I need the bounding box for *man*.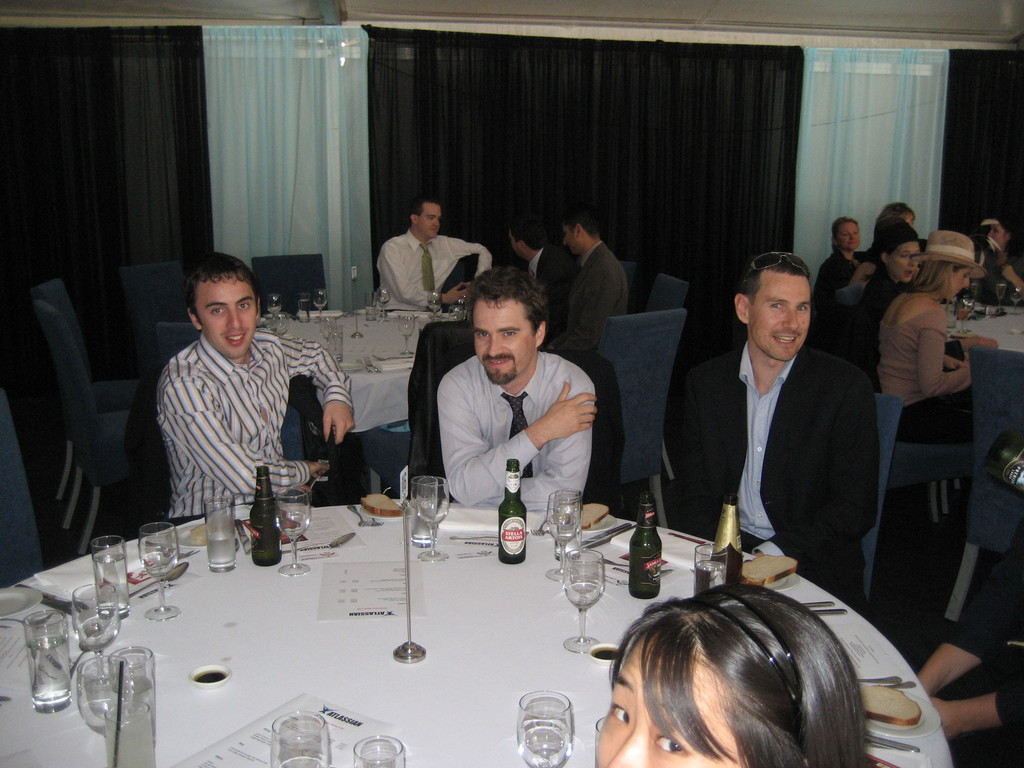
Here it is: {"left": 372, "top": 202, "right": 497, "bottom": 307}.
